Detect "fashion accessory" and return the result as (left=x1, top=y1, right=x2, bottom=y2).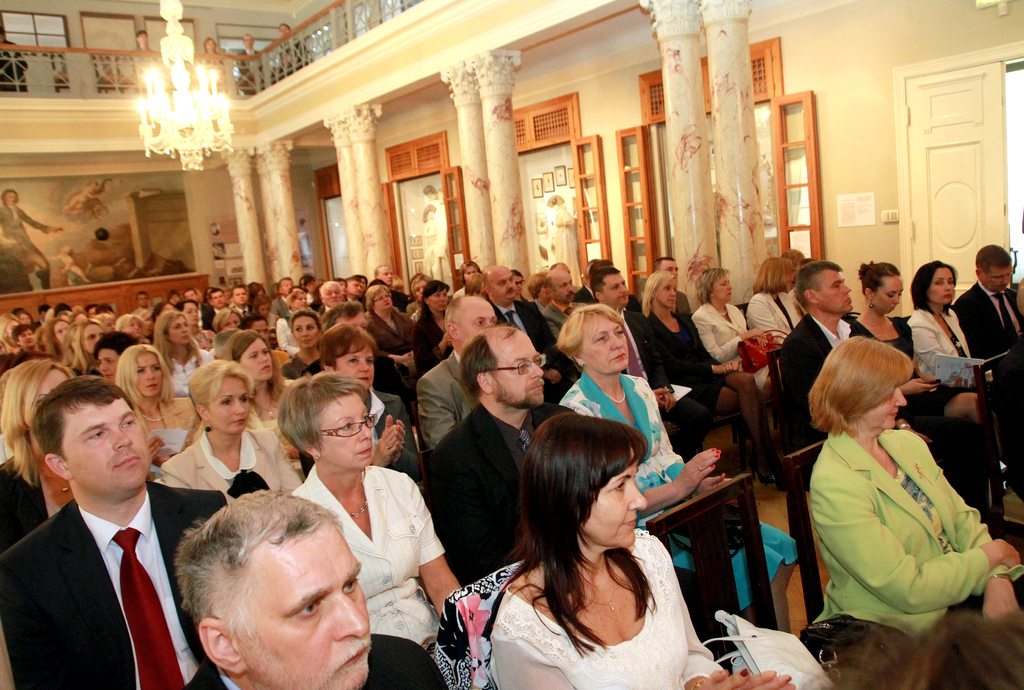
(left=113, top=527, right=185, bottom=689).
